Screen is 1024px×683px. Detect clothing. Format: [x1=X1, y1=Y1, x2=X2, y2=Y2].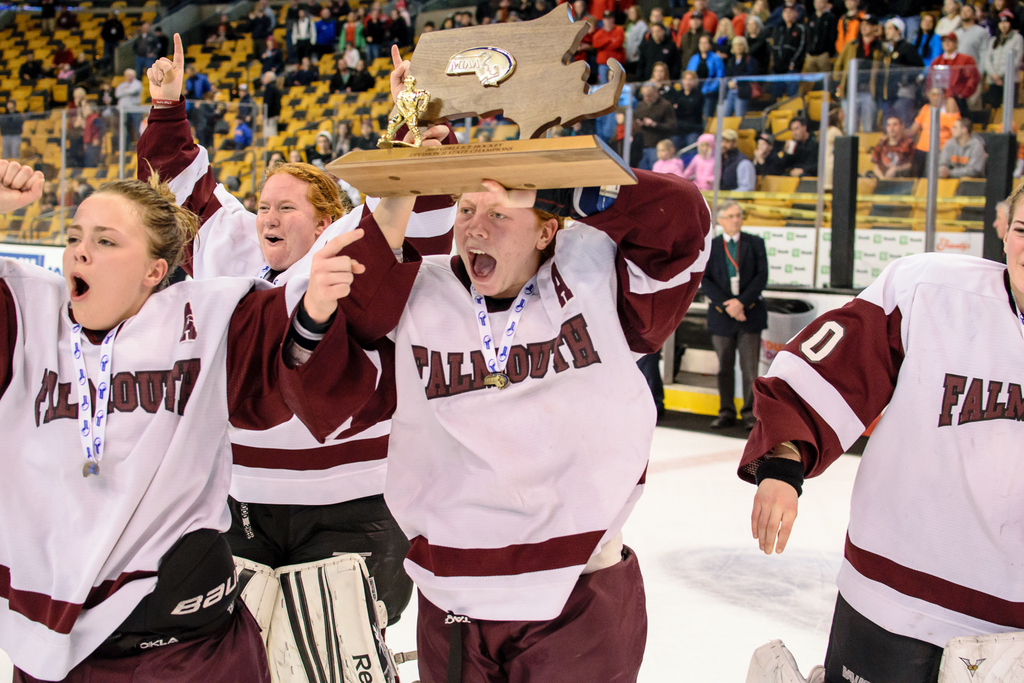
[x1=687, y1=55, x2=723, y2=131].
